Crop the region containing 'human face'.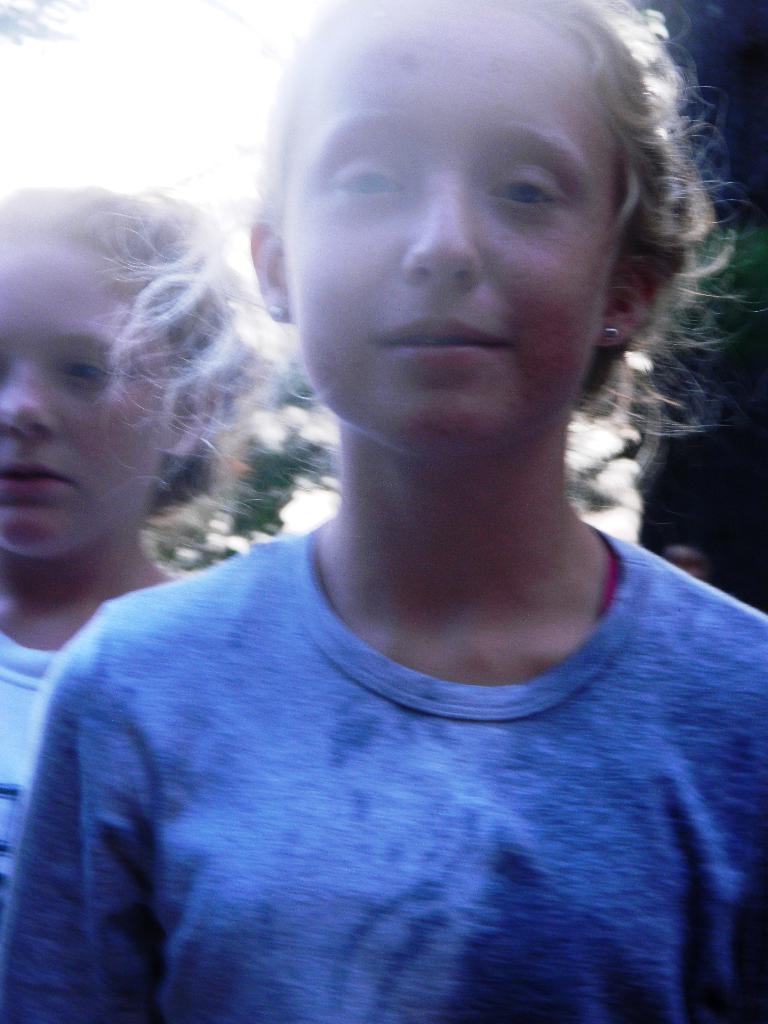
Crop region: bbox(0, 241, 164, 564).
